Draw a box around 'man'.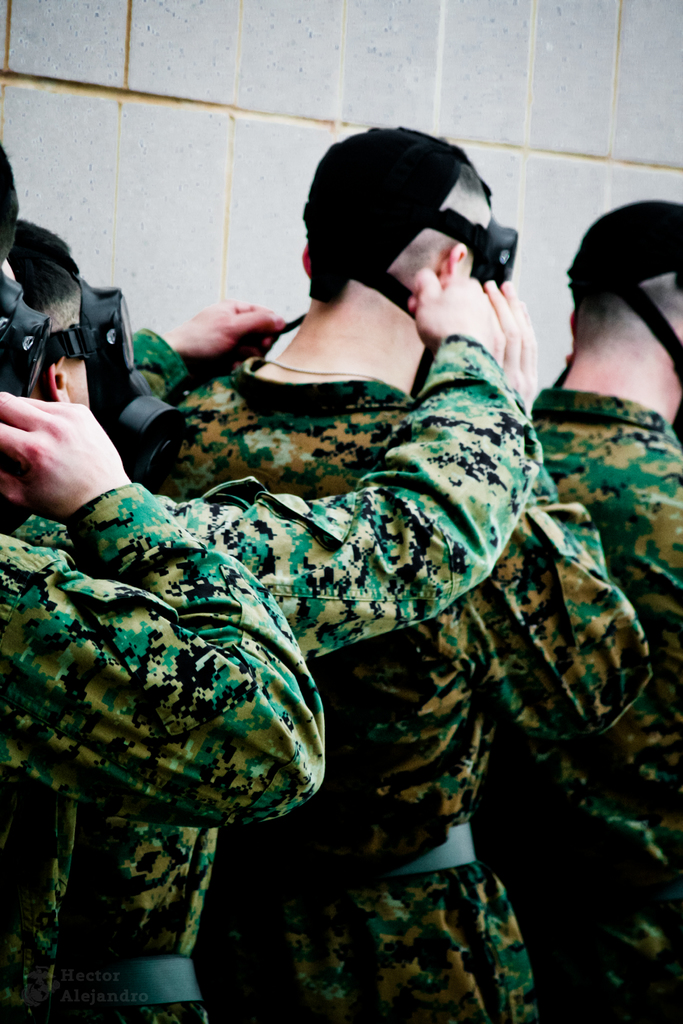
(0,211,554,1023).
